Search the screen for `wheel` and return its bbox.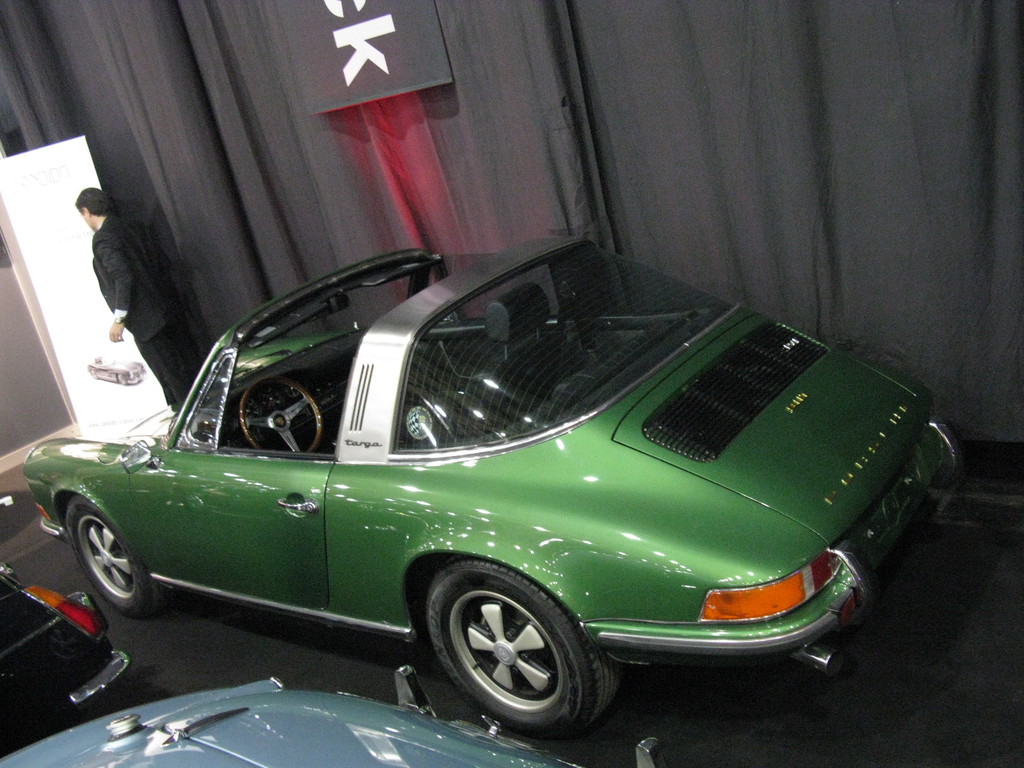
Found: {"left": 420, "top": 557, "right": 625, "bottom": 743}.
